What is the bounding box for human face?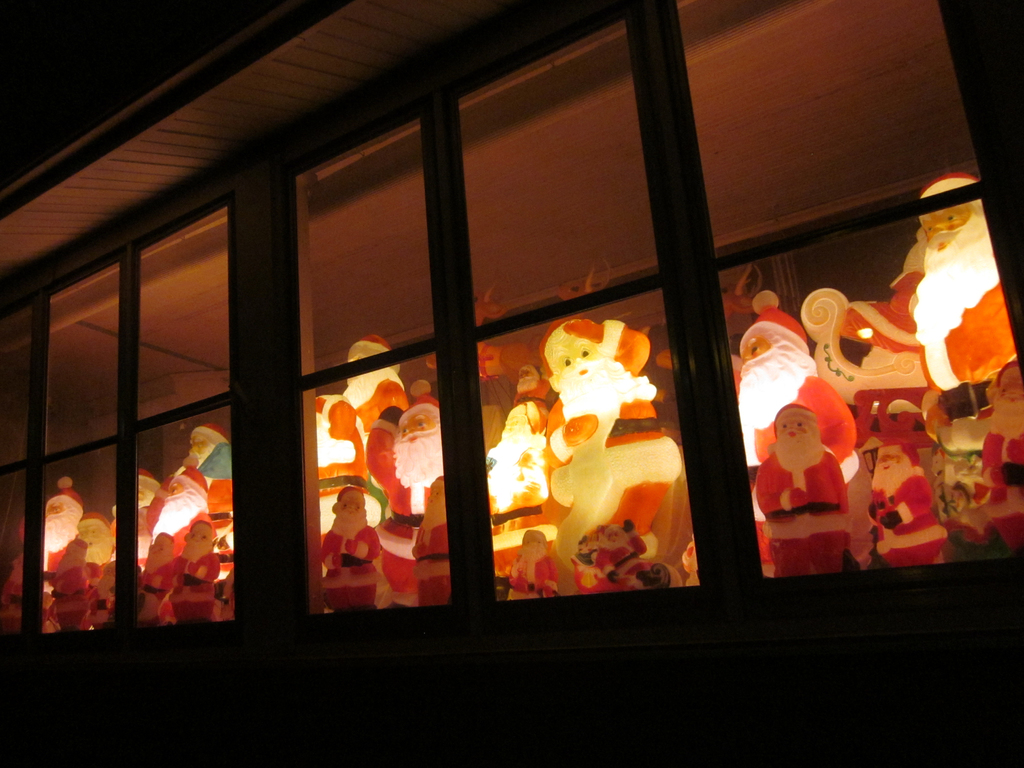
[554,336,600,382].
